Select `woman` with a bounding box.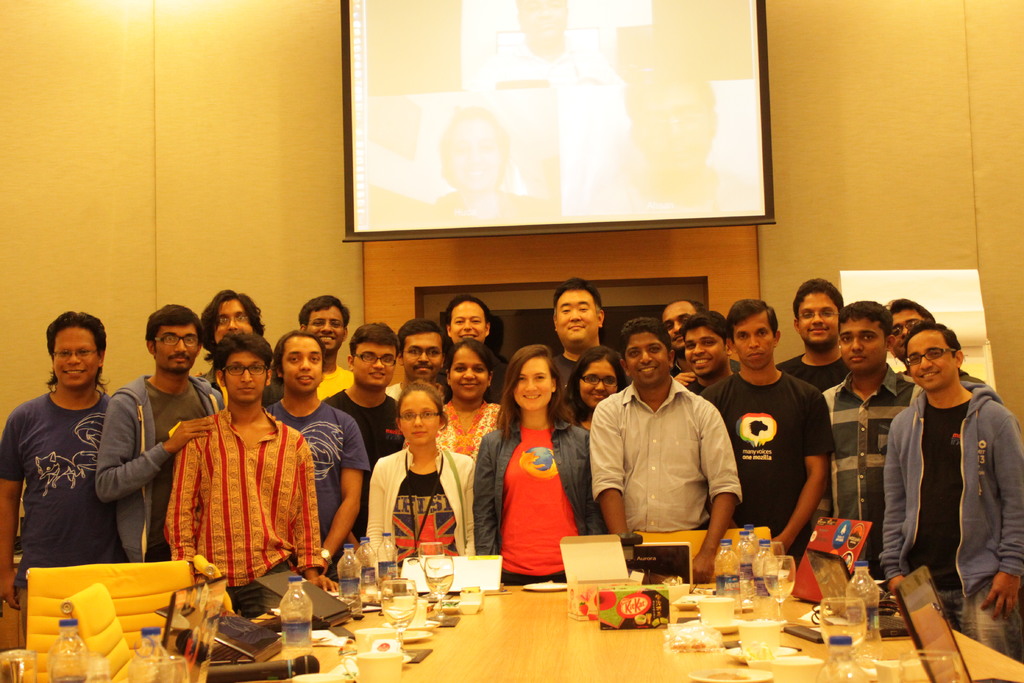
box(440, 341, 508, 459).
